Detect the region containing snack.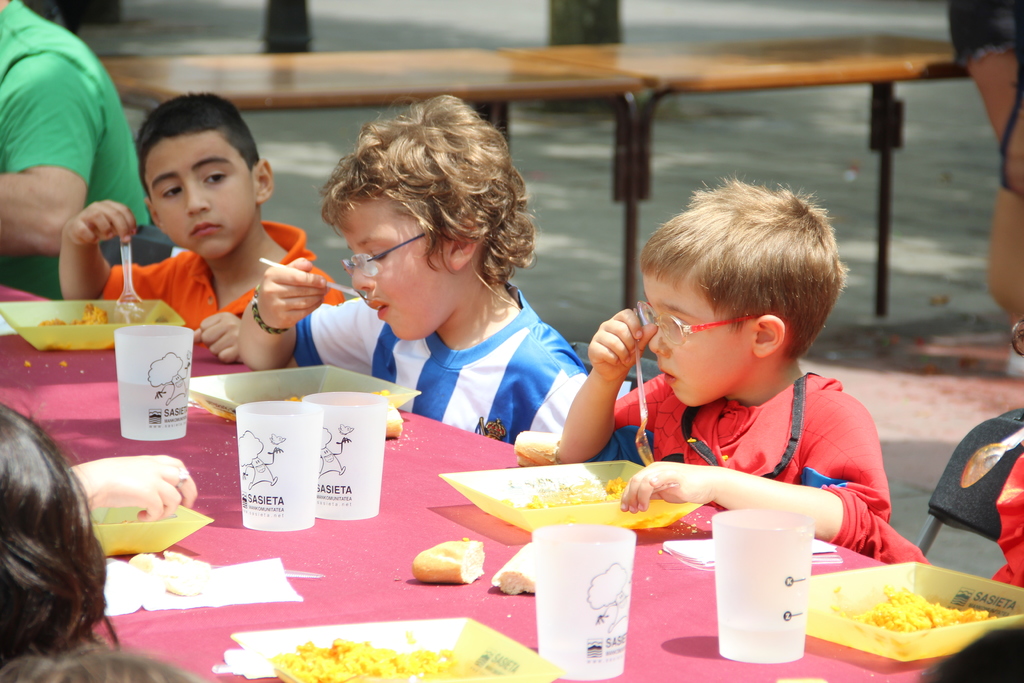
box(33, 299, 110, 325).
